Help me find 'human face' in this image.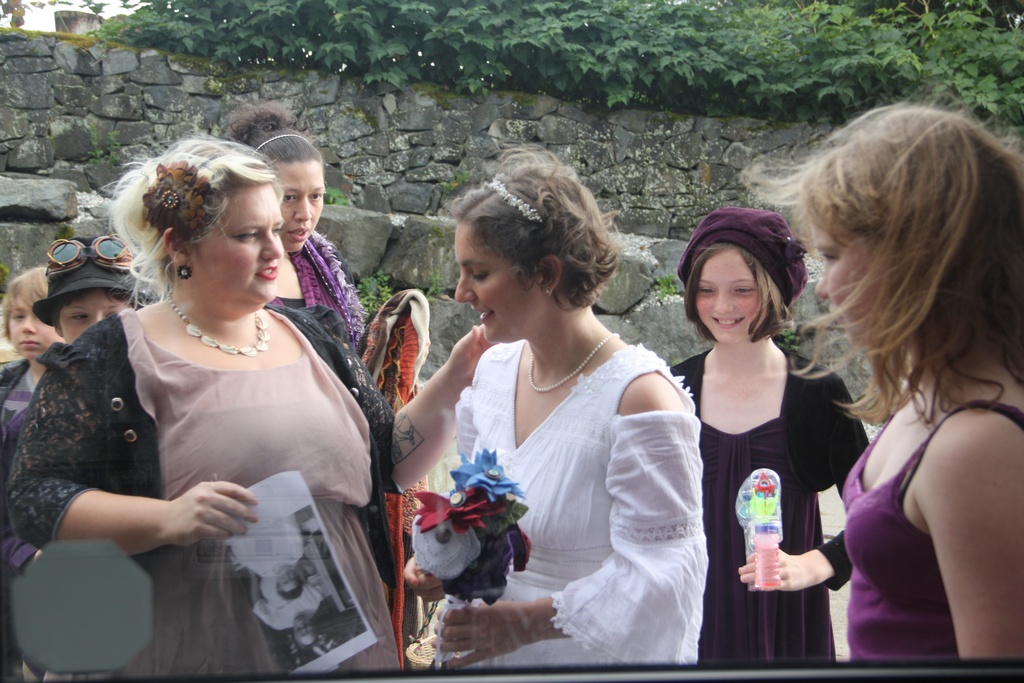
Found it: pyautogui.locateOnScreen(691, 245, 762, 343).
